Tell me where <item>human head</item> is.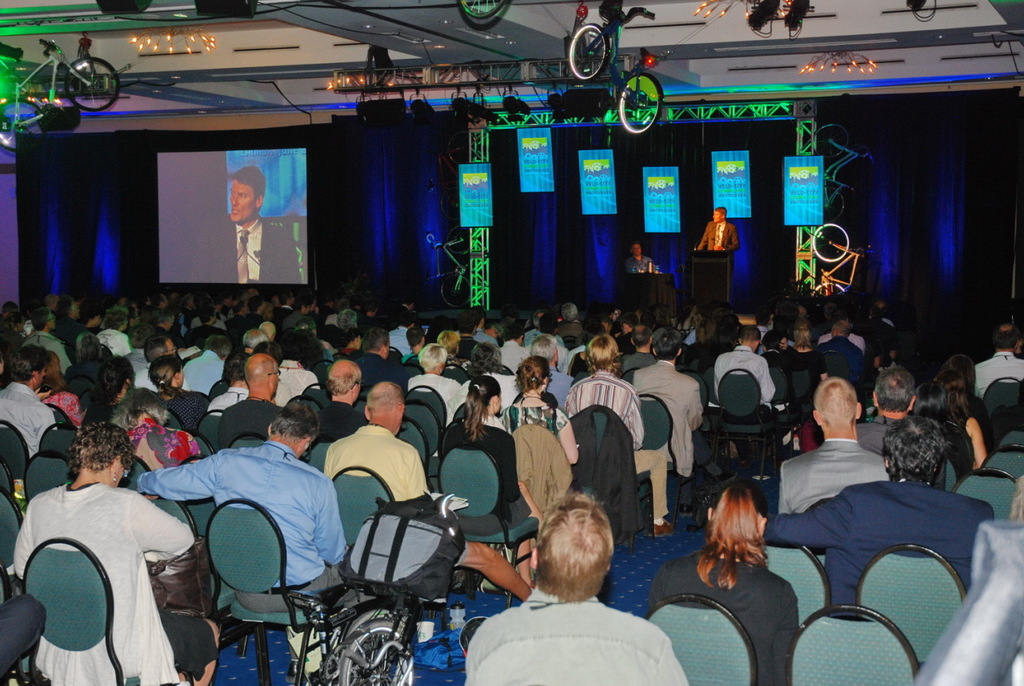
<item>human head</item> is at BBox(631, 319, 655, 350).
